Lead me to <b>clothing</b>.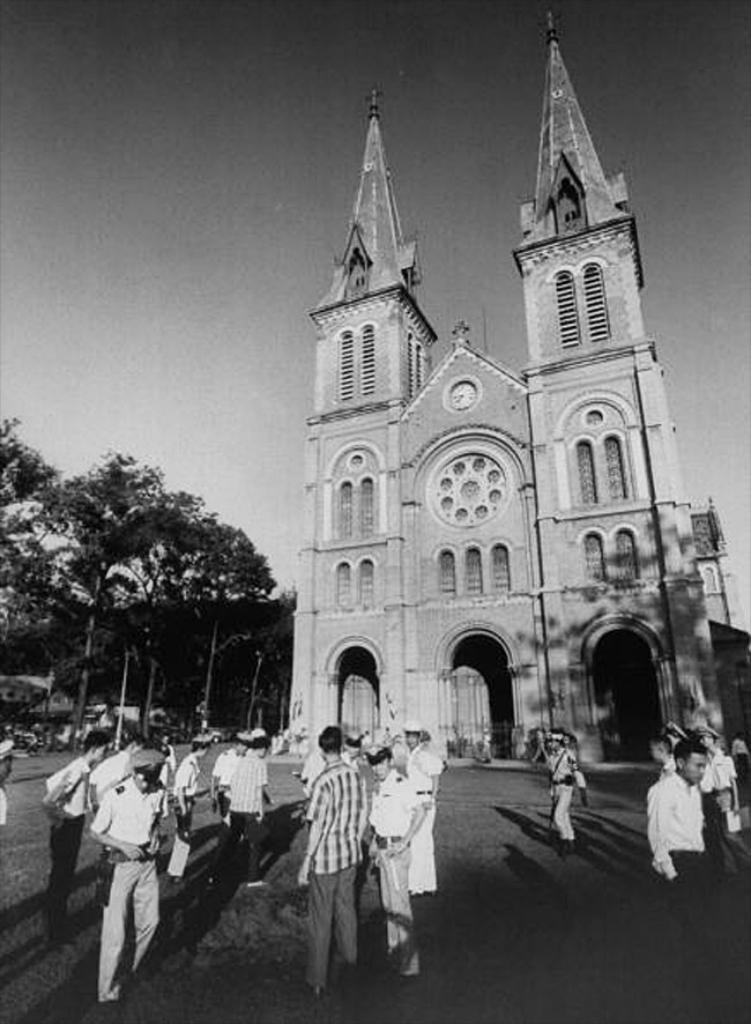
Lead to box=[693, 760, 750, 870].
